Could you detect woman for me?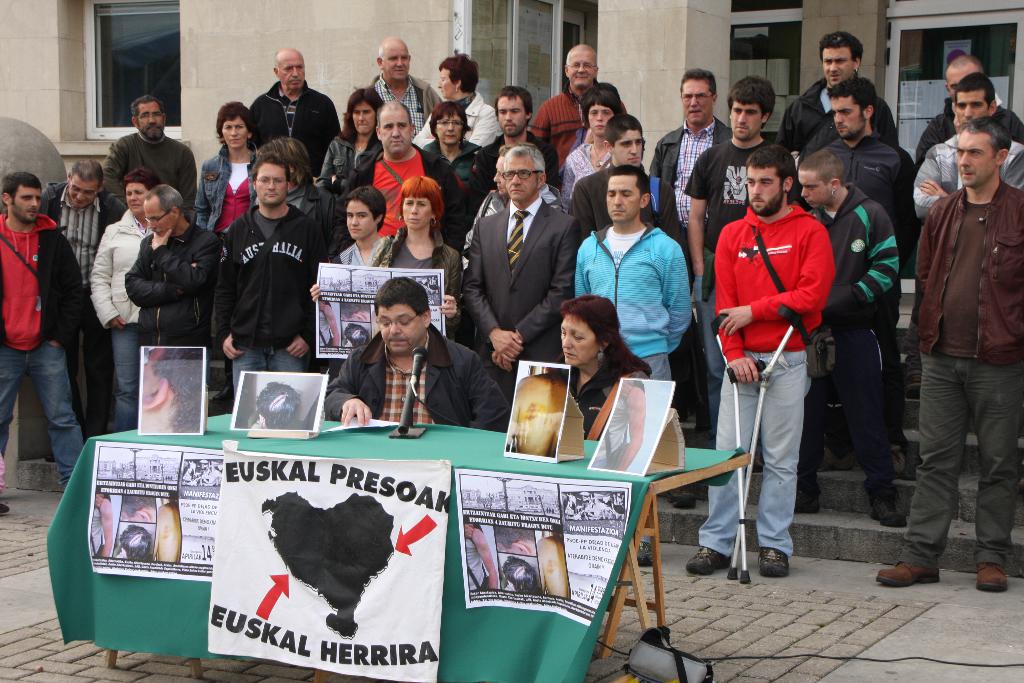
Detection result: 414:104:475:216.
